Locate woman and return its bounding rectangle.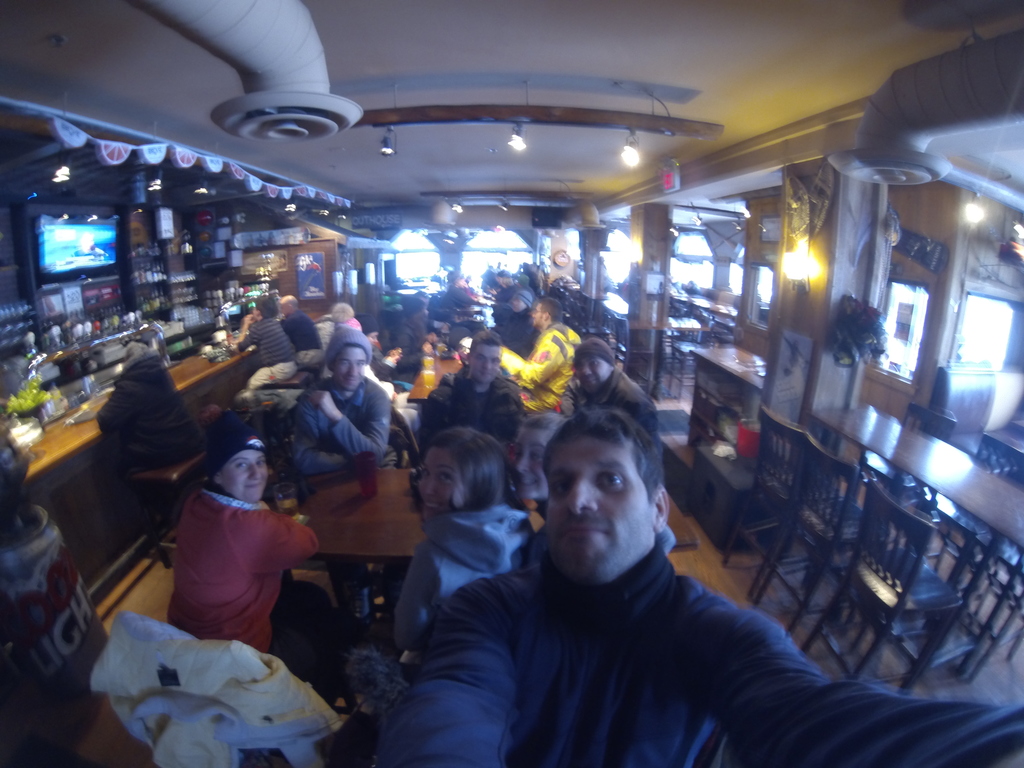
{"left": 396, "top": 426, "right": 538, "bottom": 673}.
